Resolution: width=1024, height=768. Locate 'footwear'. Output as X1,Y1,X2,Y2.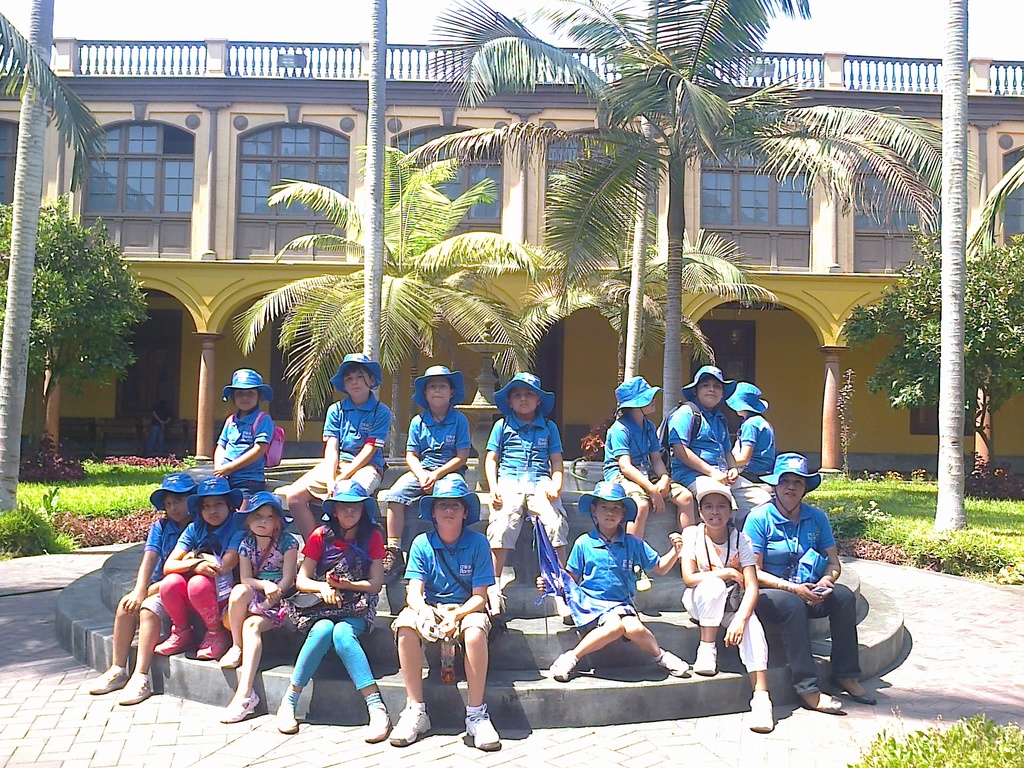
556,650,578,685.
